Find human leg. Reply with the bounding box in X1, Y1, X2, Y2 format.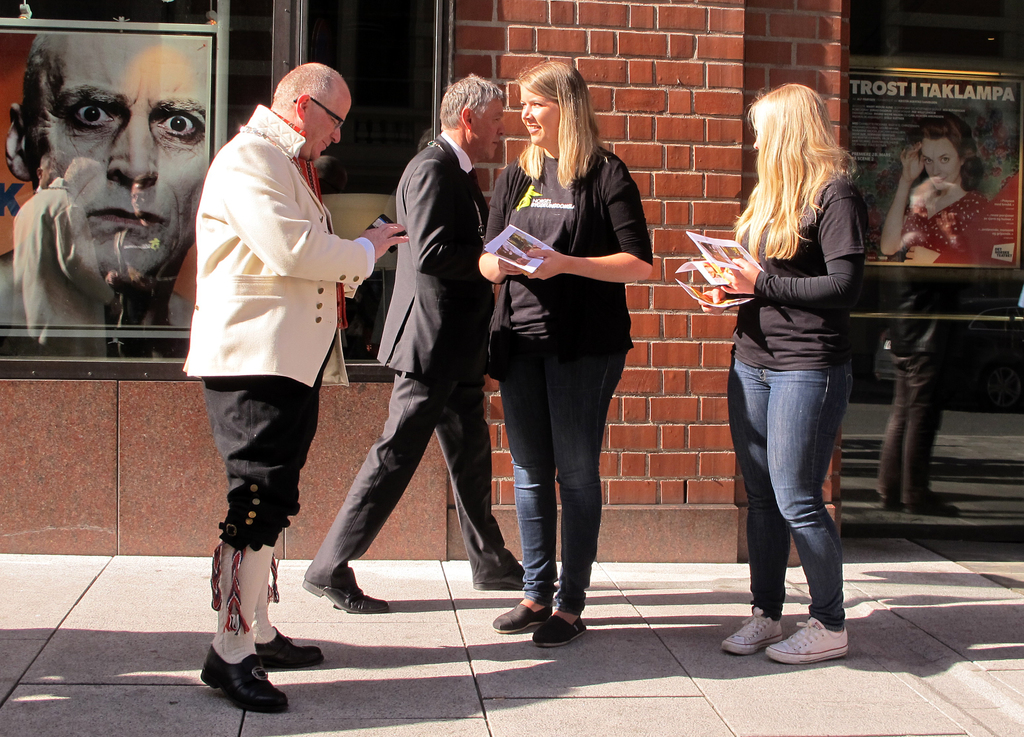
721, 360, 788, 642.
